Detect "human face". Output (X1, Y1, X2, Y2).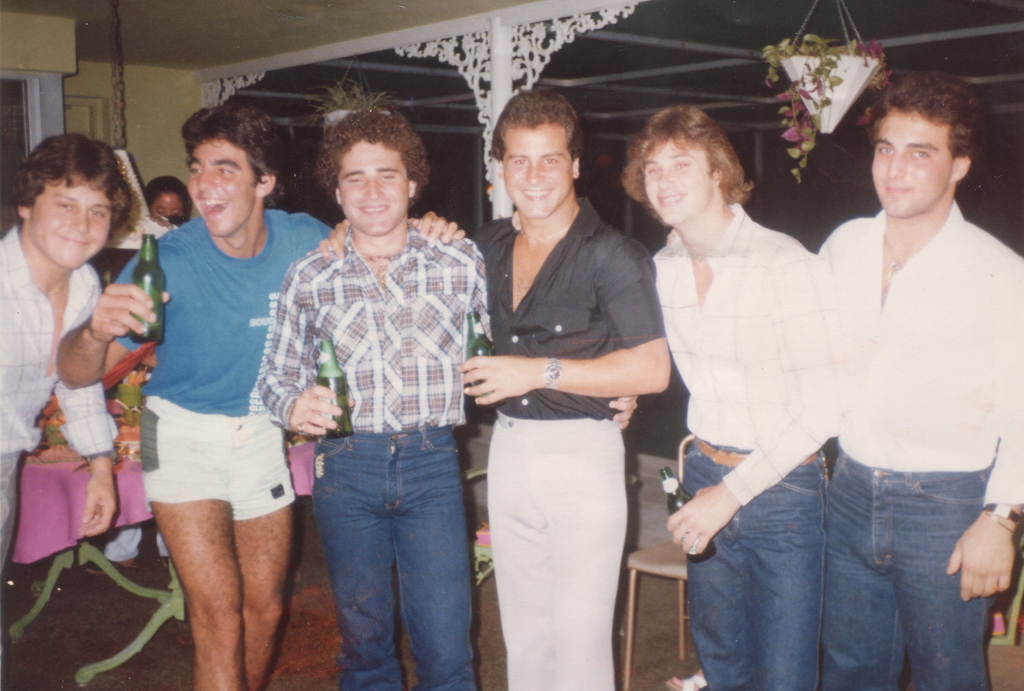
(862, 93, 953, 215).
